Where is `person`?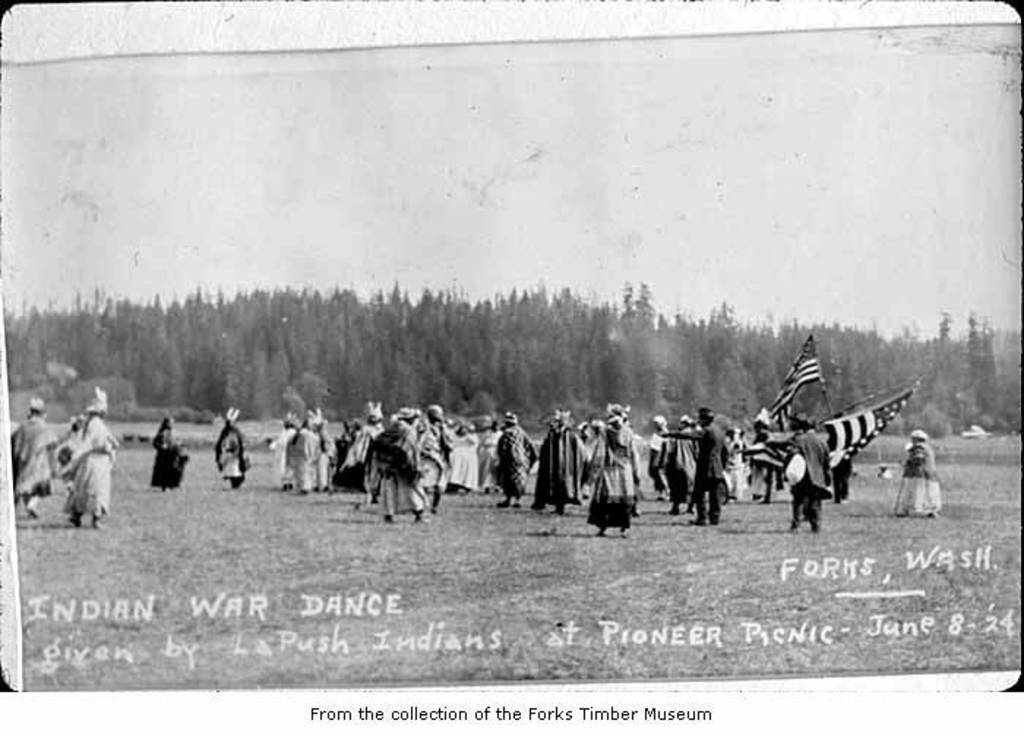
crop(768, 424, 832, 530).
